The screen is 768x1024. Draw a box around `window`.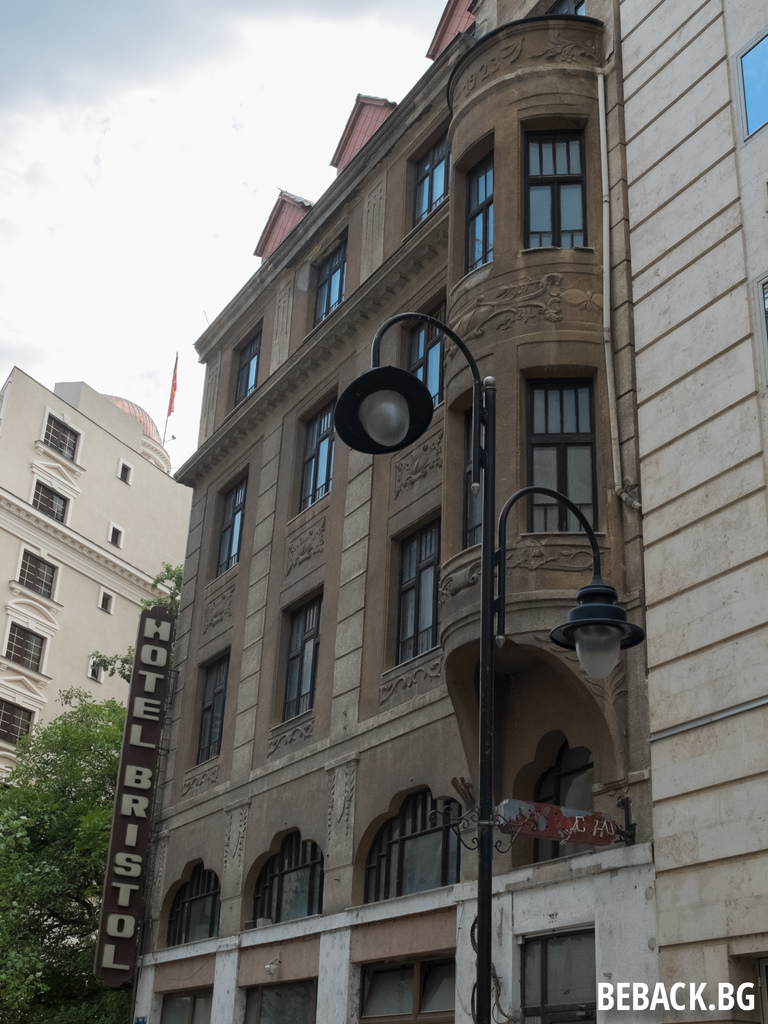
<bbox>445, 383, 499, 568</bbox>.
